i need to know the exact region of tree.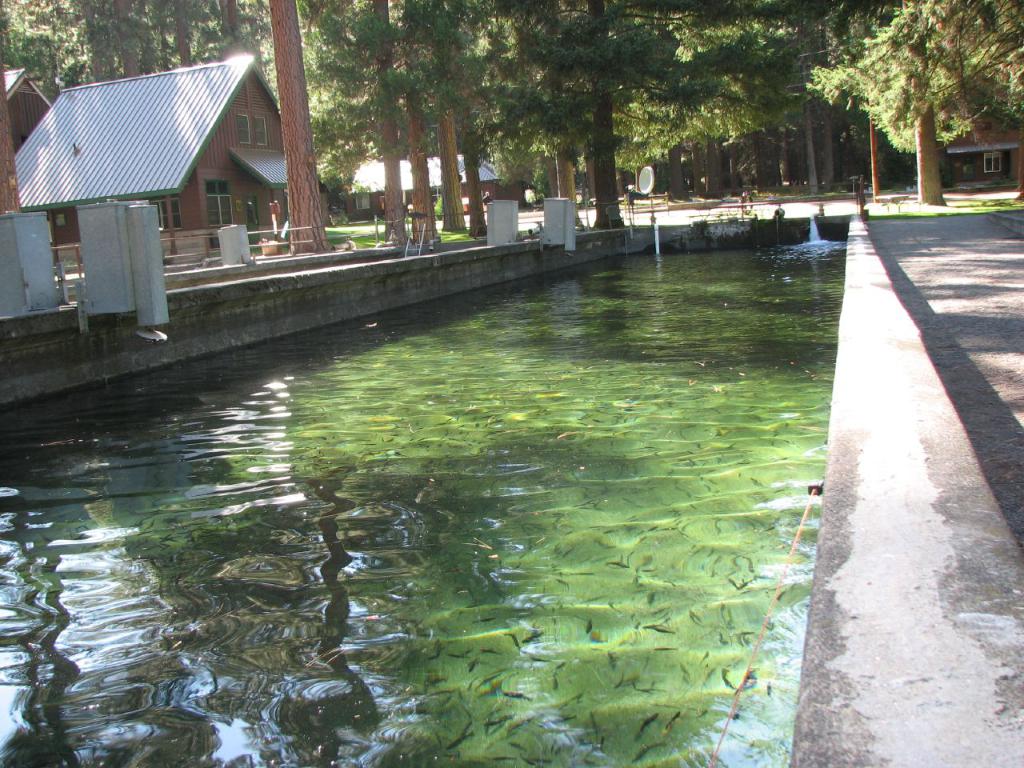
Region: box=[412, 10, 486, 244].
